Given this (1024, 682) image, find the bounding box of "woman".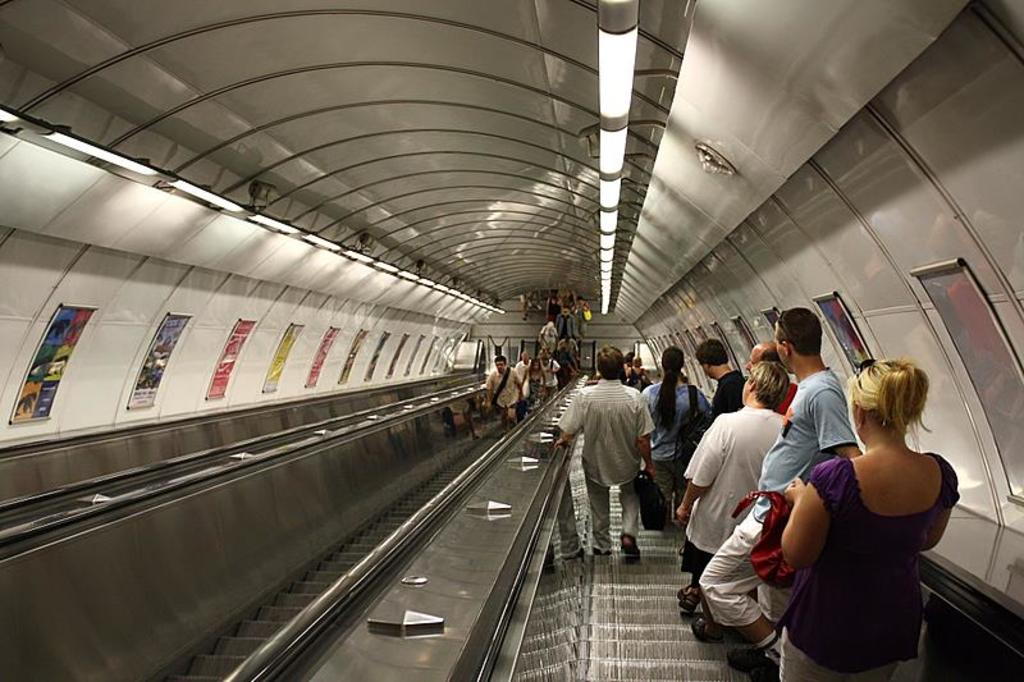
x1=773, y1=357, x2=959, y2=681.
